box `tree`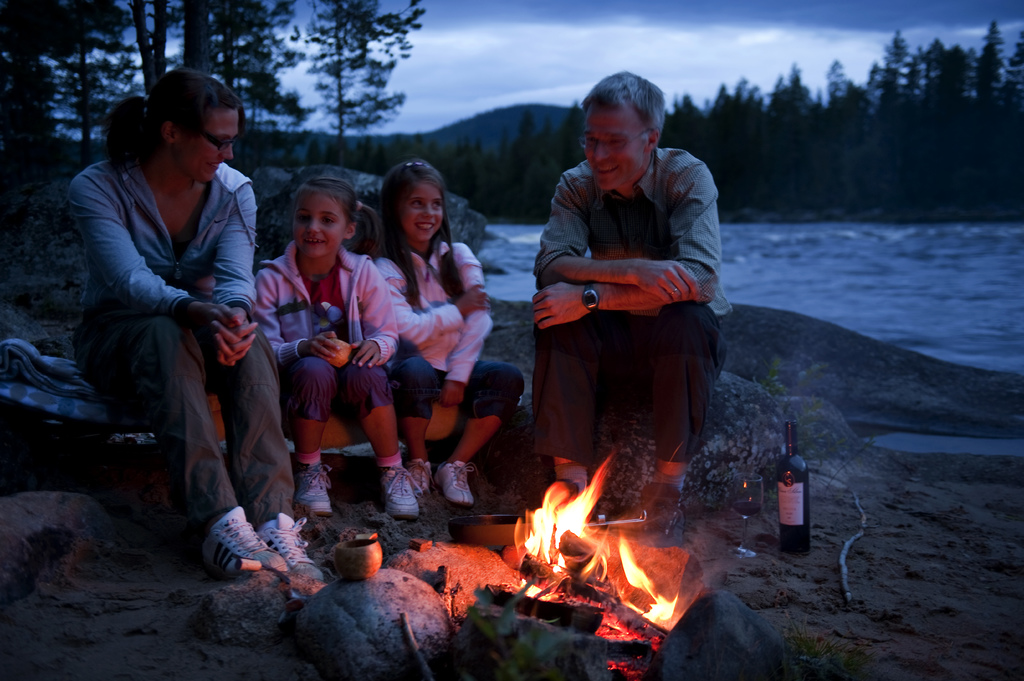
916/33/982/120
